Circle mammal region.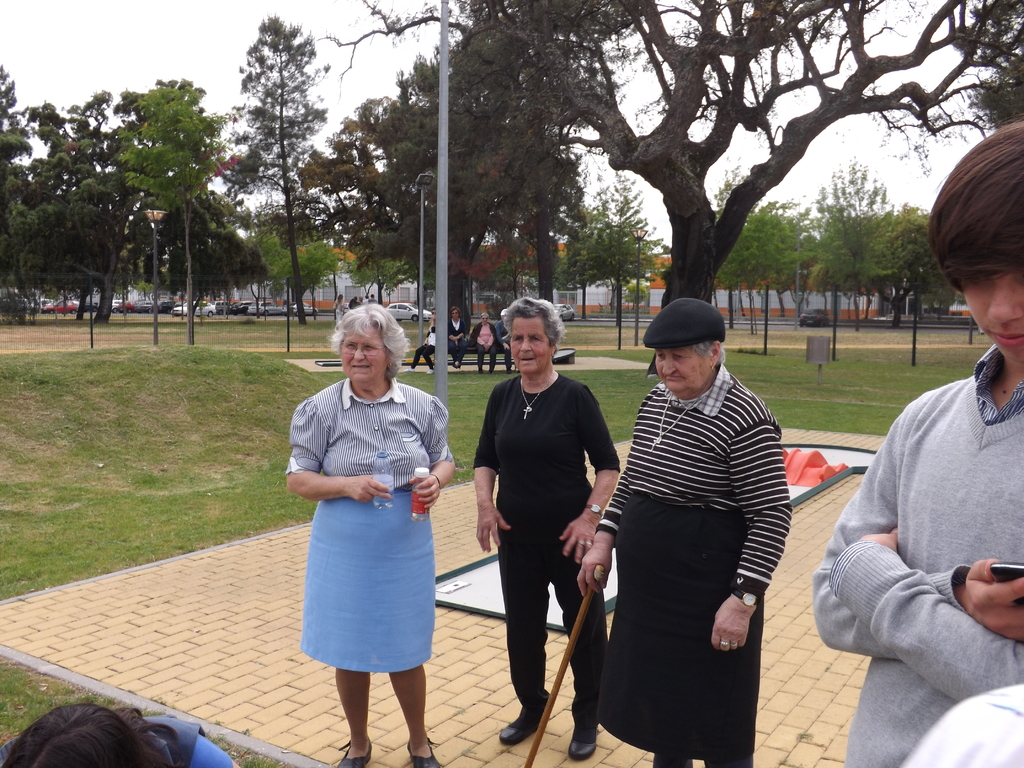
Region: bbox=[280, 301, 459, 767].
